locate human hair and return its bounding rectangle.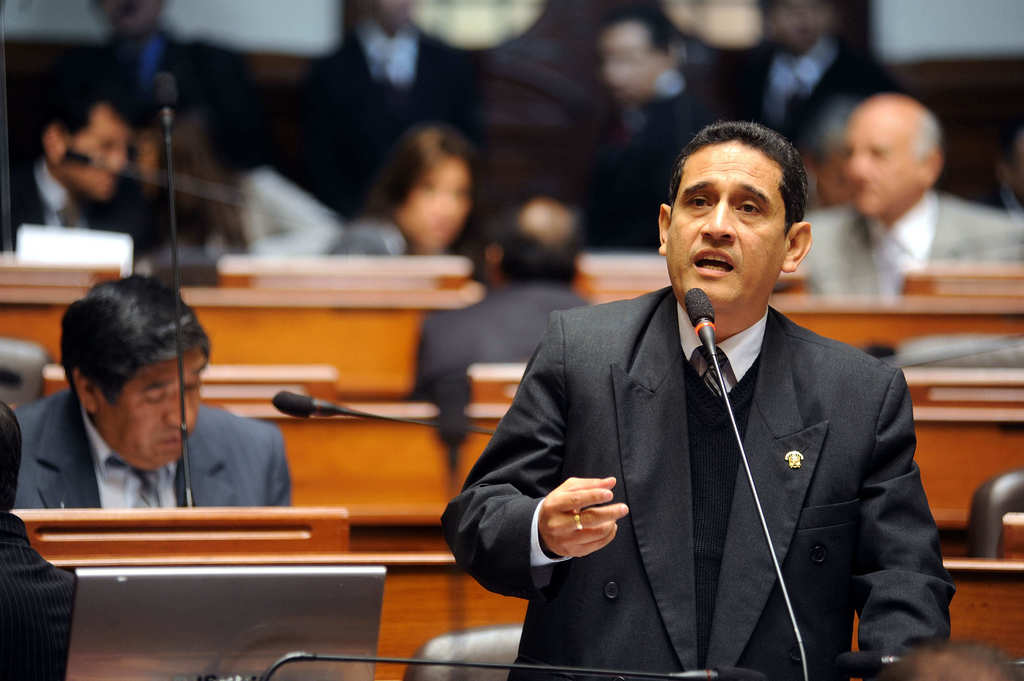
(670, 120, 815, 269).
